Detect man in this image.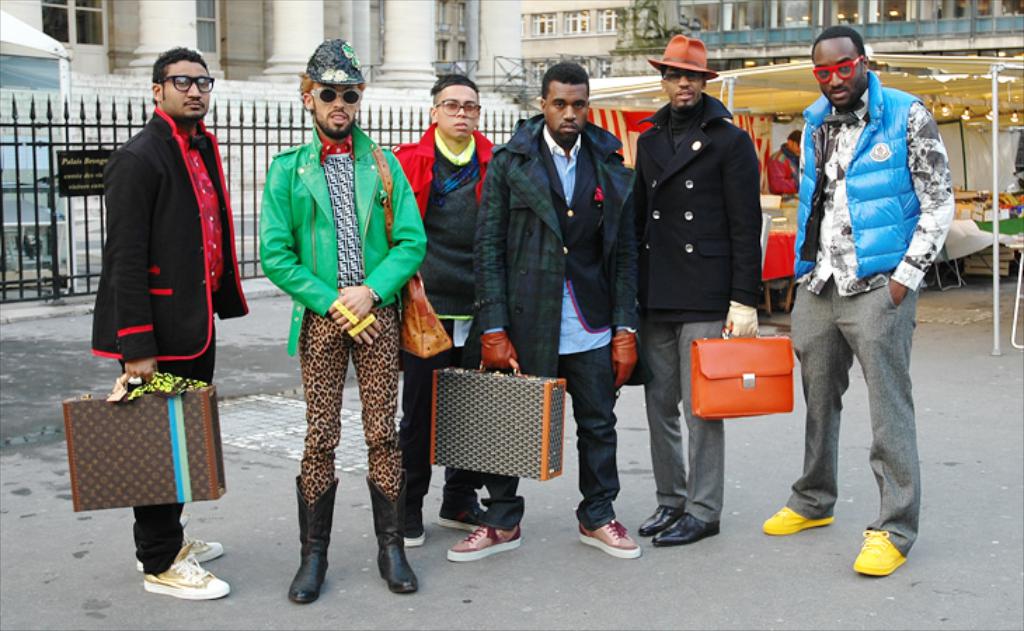
Detection: 628, 29, 769, 547.
